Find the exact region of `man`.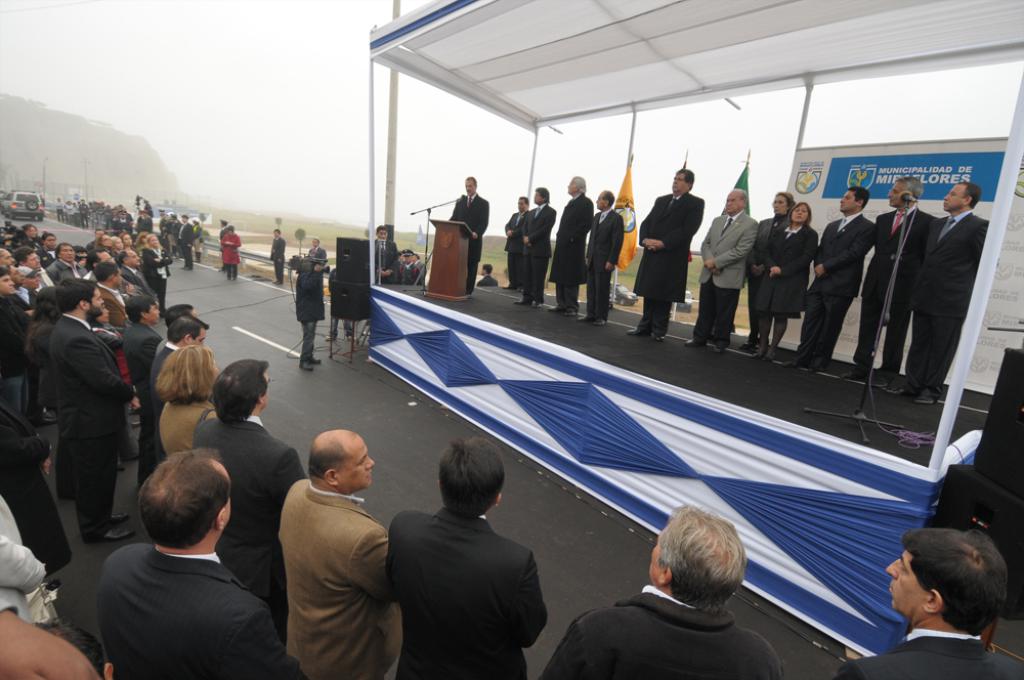
Exact region: 685,188,761,354.
